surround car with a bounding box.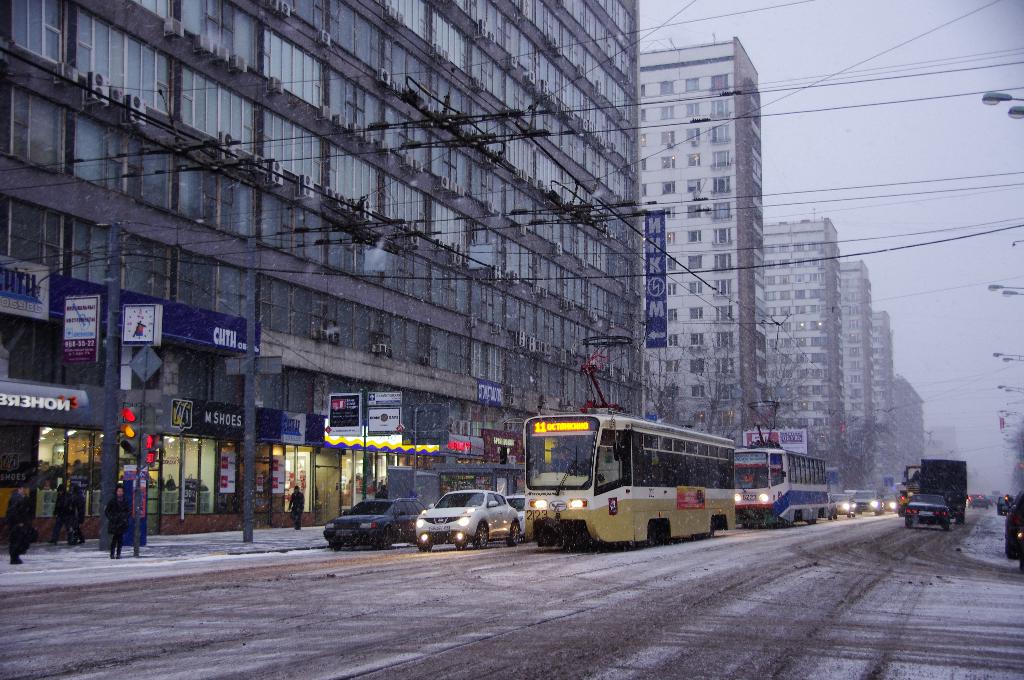
<bbox>507, 491, 523, 515</bbox>.
